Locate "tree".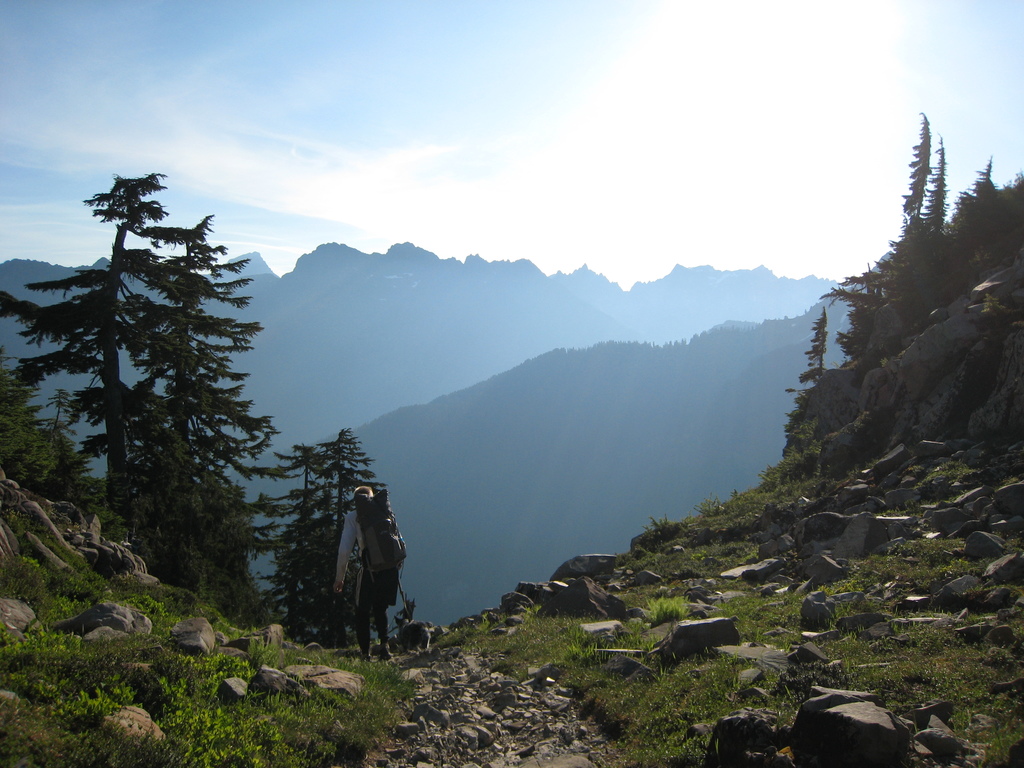
Bounding box: 128,213,282,591.
